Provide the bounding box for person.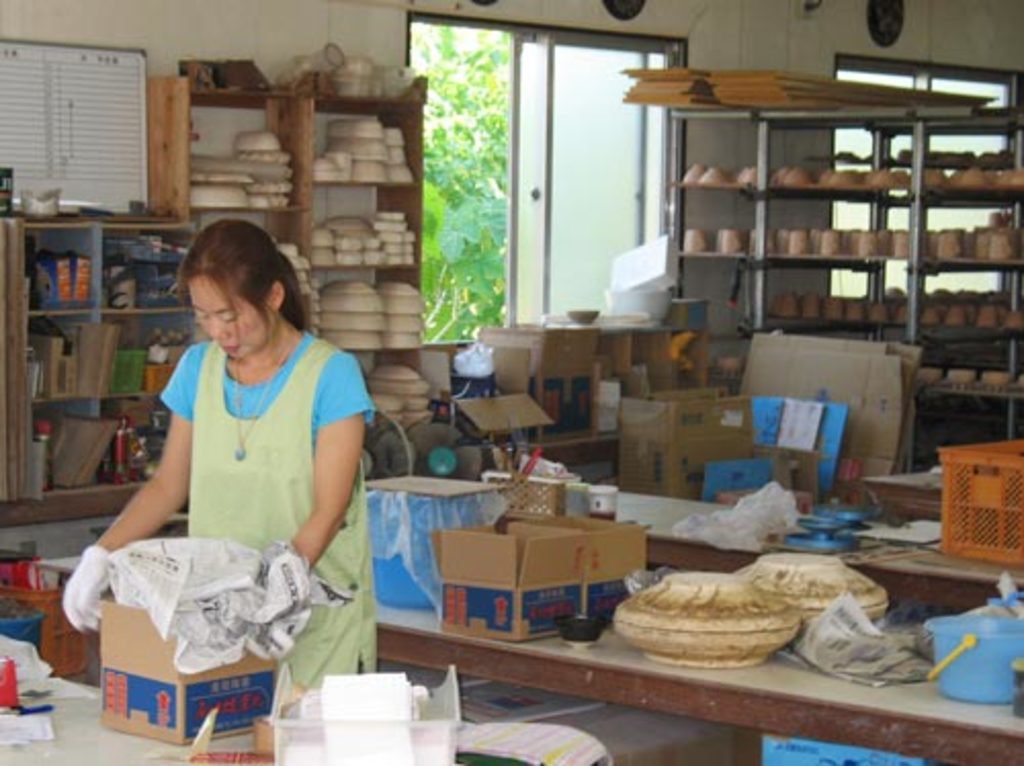
left=113, top=205, right=358, bottom=670.
